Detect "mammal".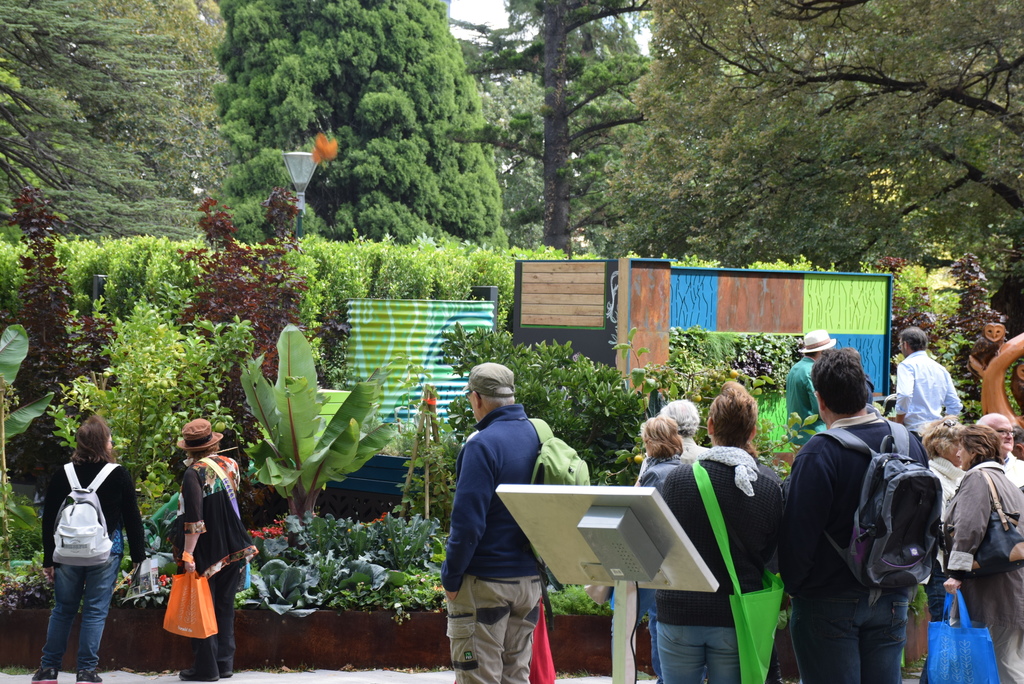
Detected at Rect(634, 413, 696, 494).
